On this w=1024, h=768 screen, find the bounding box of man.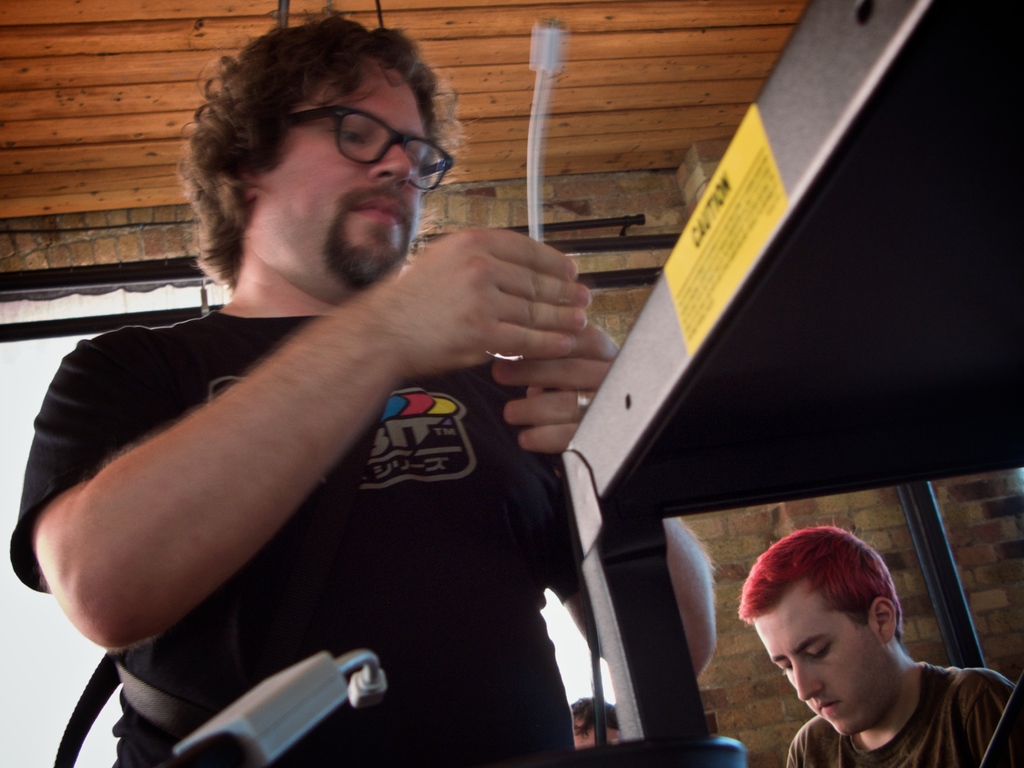
Bounding box: (0, 0, 621, 765).
